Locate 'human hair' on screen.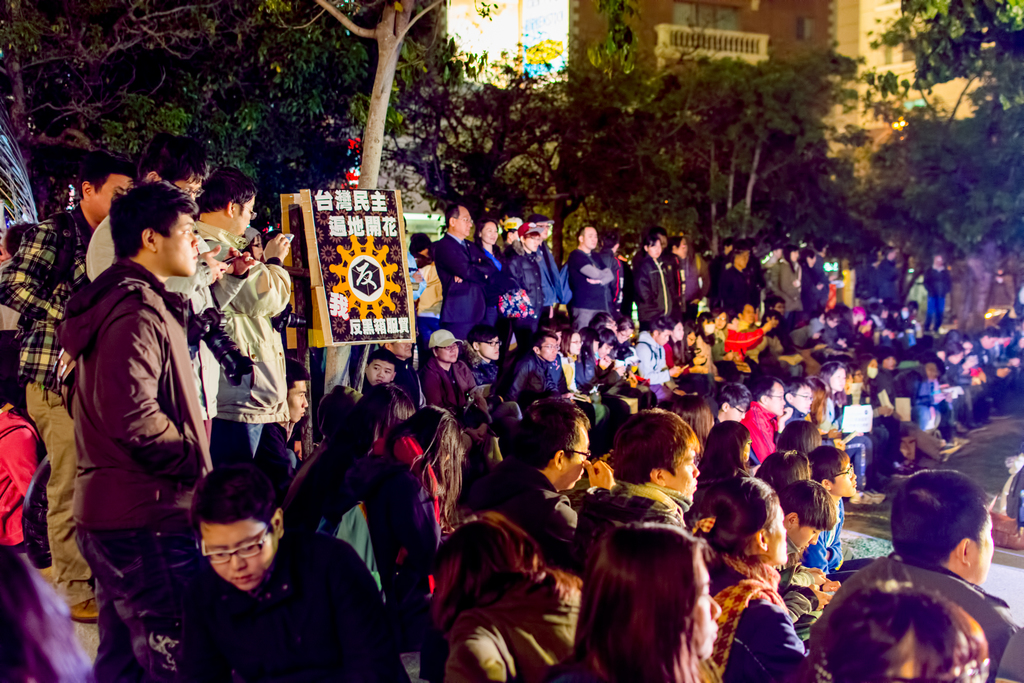
On screen at bbox=[640, 233, 659, 254].
